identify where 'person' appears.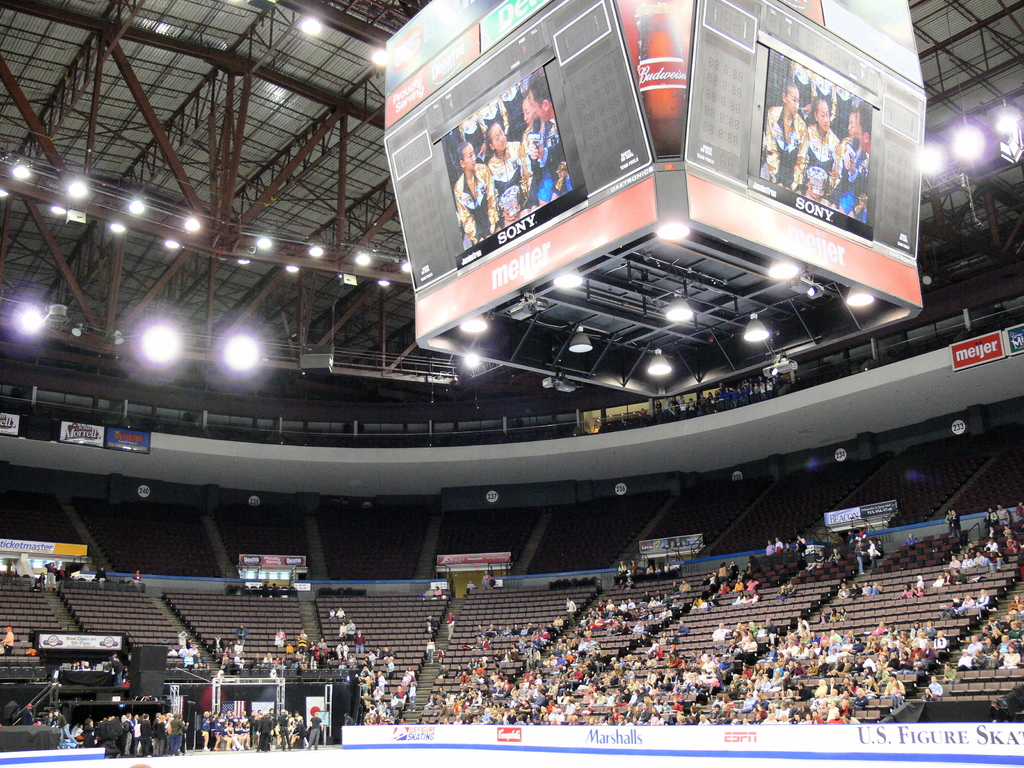
Appears at bbox=(402, 663, 418, 692).
